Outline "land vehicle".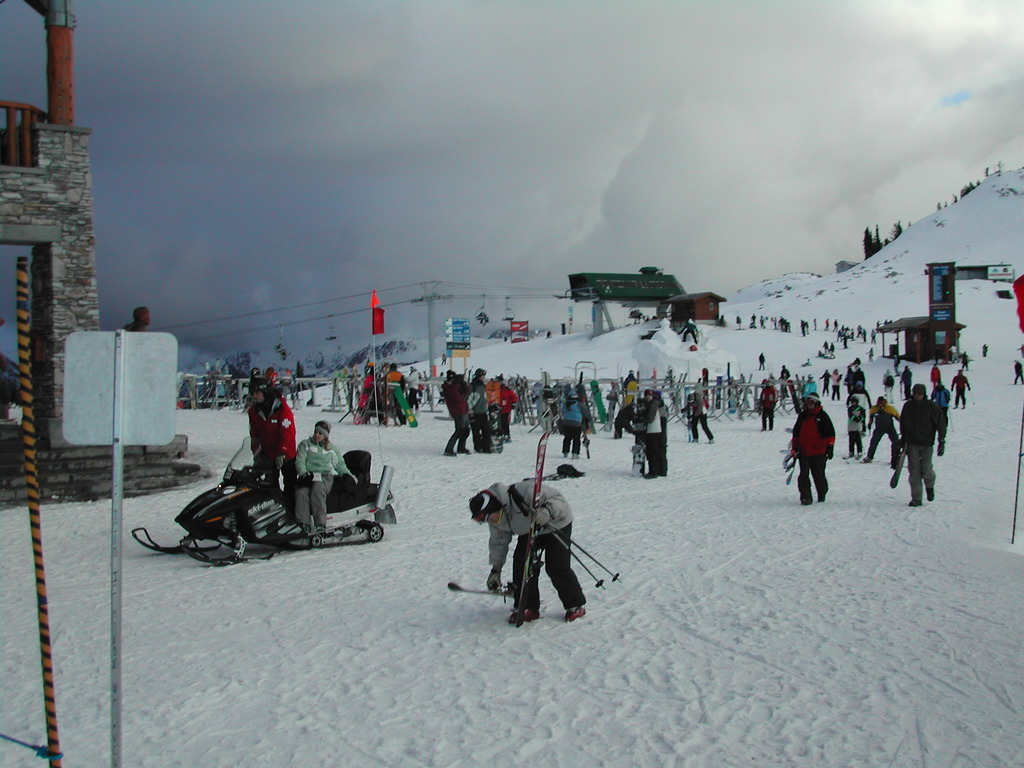
Outline: (x1=175, y1=434, x2=397, y2=559).
